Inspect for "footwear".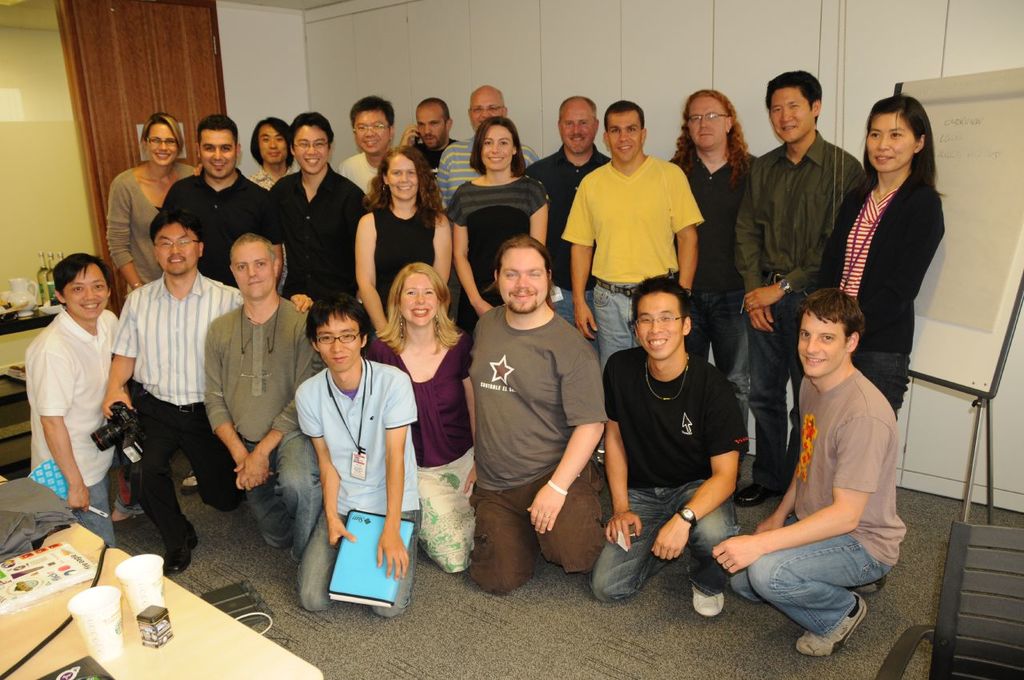
Inspection: 110, 513, 162, 527.
